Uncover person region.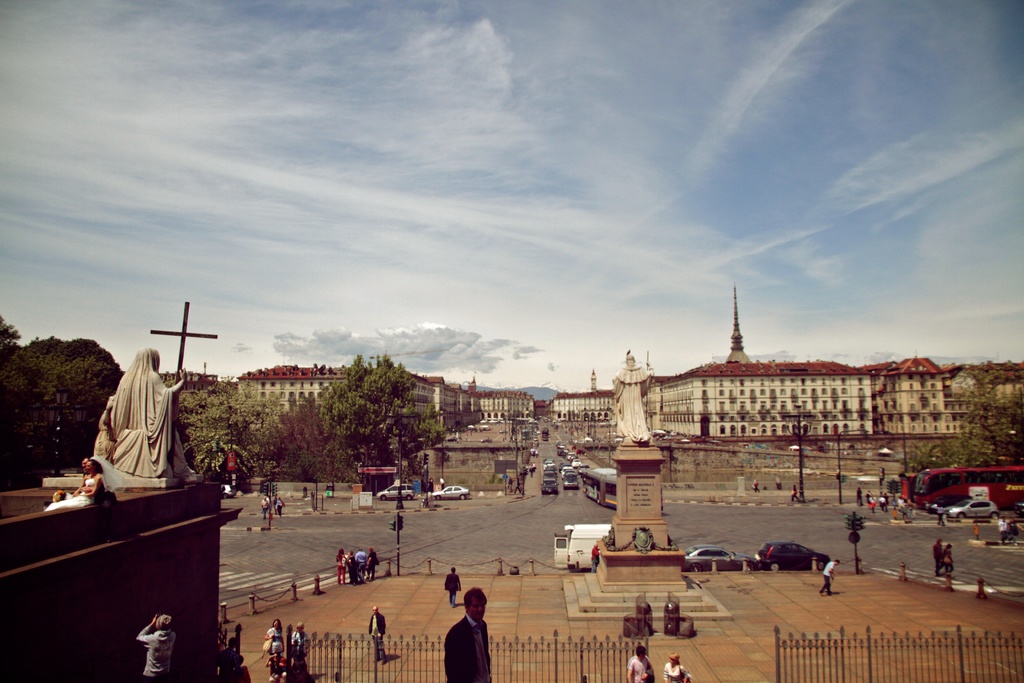
Uncovered: <box>100,347,191,474</box>.
